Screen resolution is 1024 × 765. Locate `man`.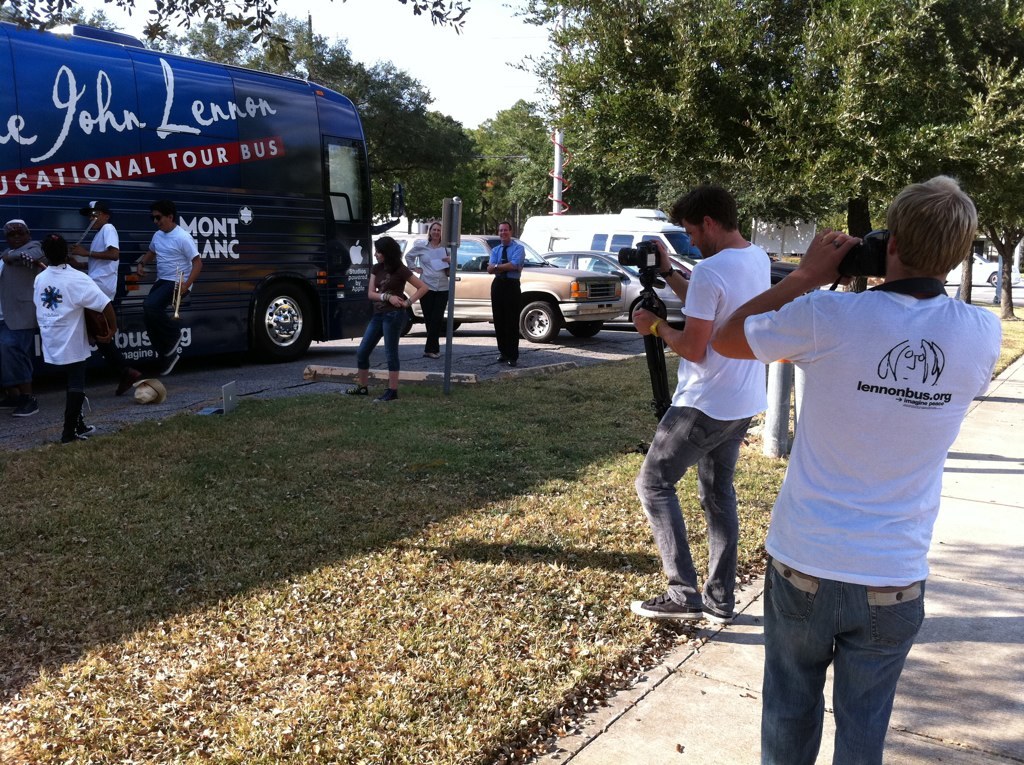
left=729, top=176, right=992, bottom=754.
